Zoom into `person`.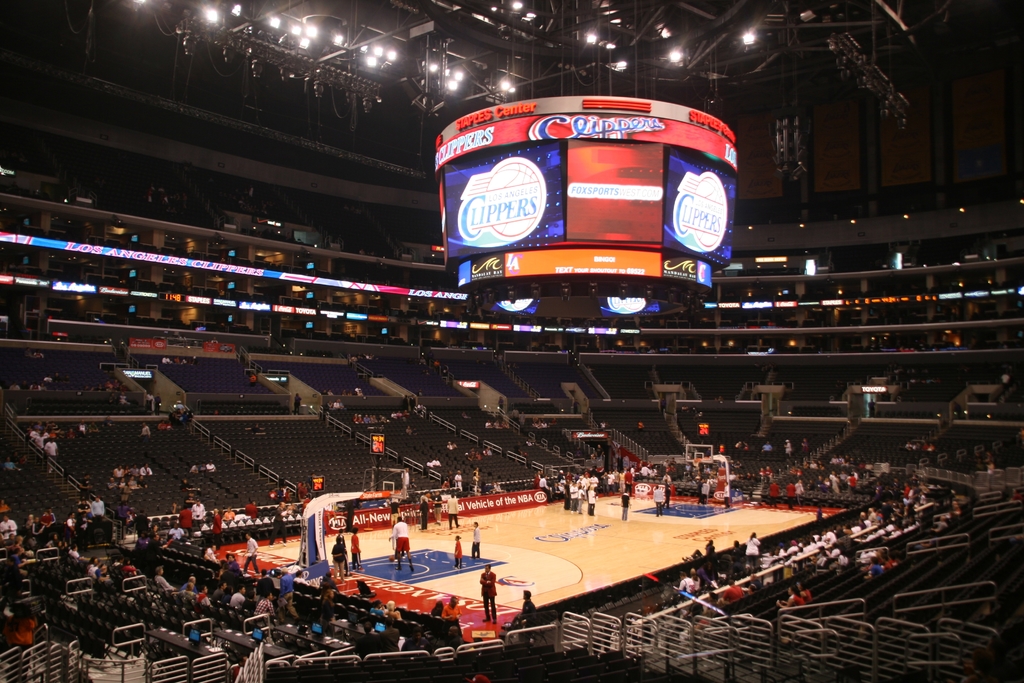
Zoom target: (x1=775, y1=583, x2=805, y2=609).
